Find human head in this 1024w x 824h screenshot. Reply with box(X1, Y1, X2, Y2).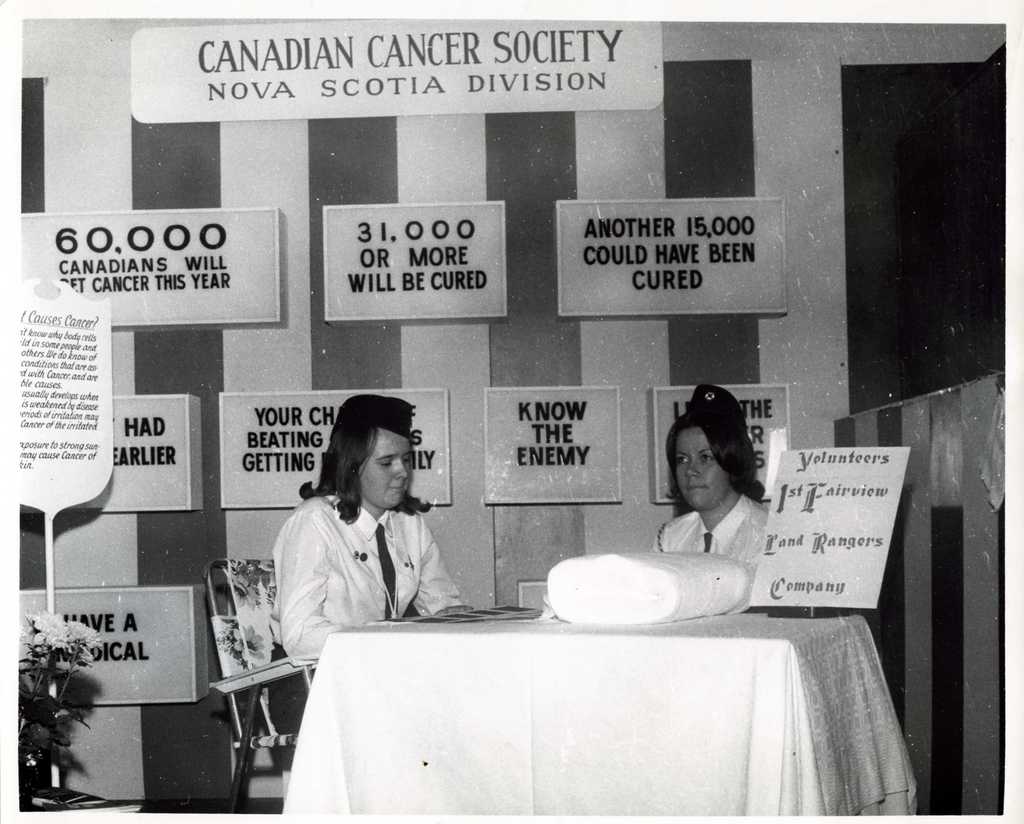
box(667, 384, 752, 512).
